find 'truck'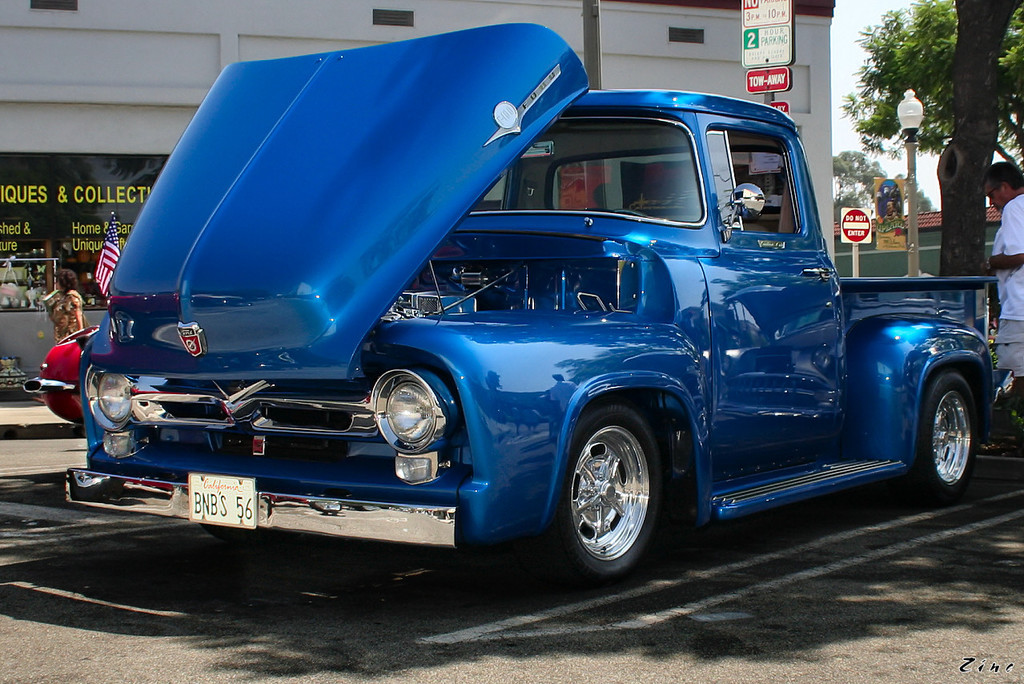
bbox=[46, 59, 1015, 606]
